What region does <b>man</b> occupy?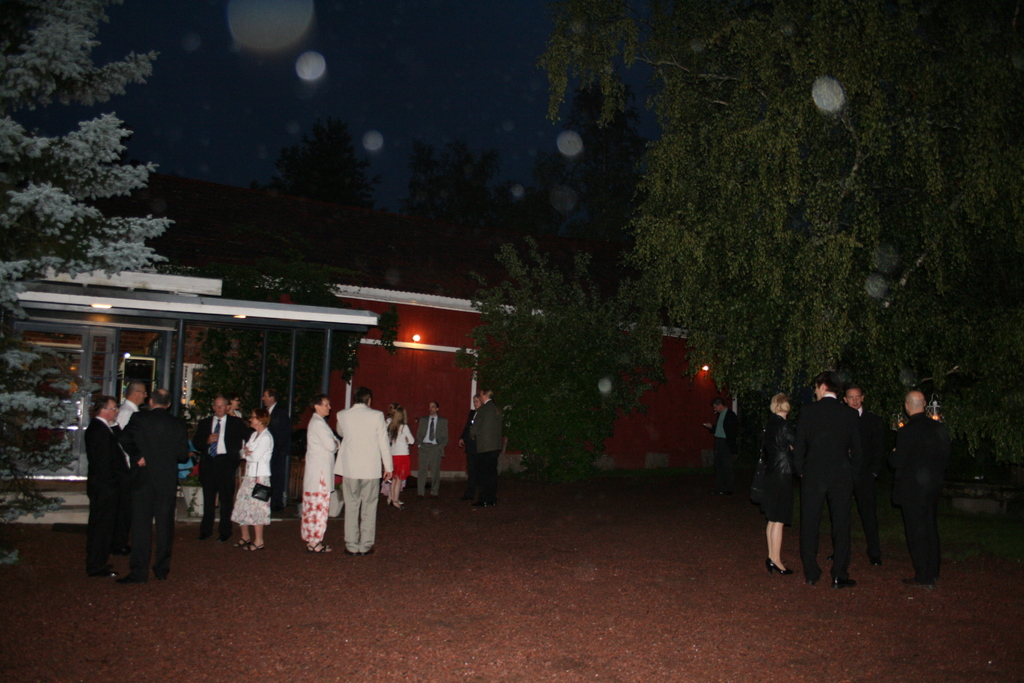
184 393 245 530.
